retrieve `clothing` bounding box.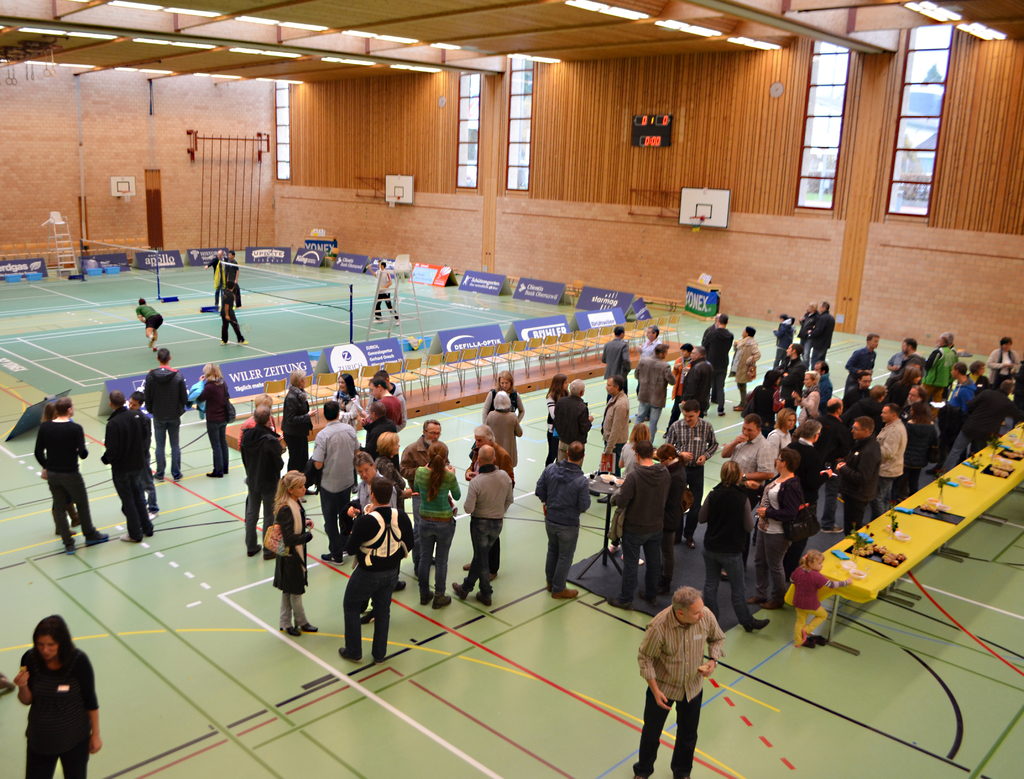
Bounding box: box=[696, 482, 757, 628].
